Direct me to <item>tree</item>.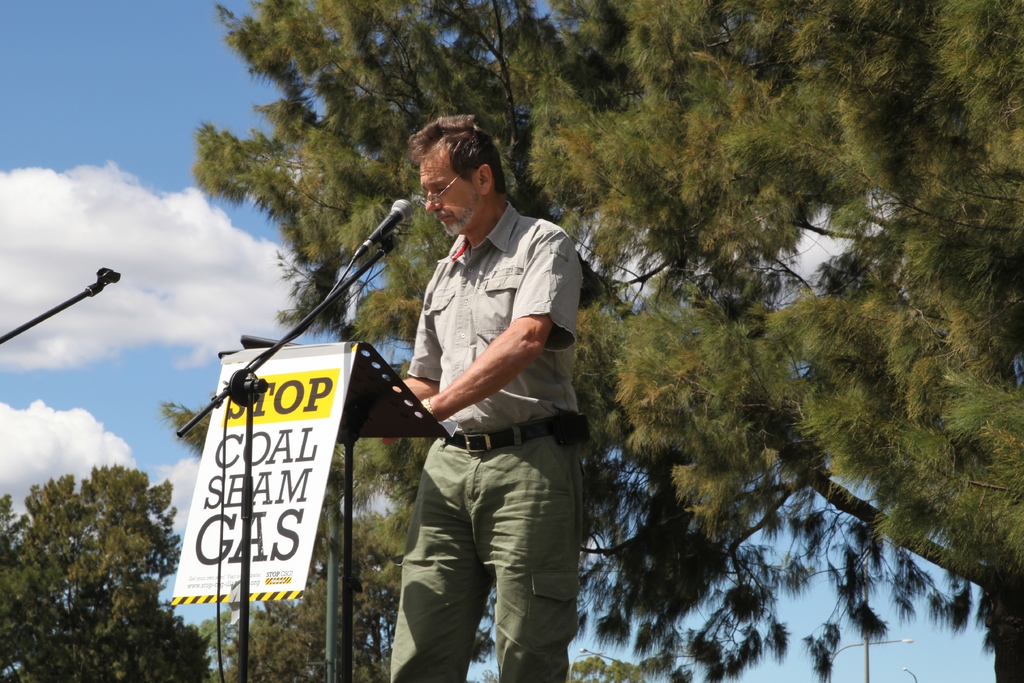
Direction: 202:508:496:682.
